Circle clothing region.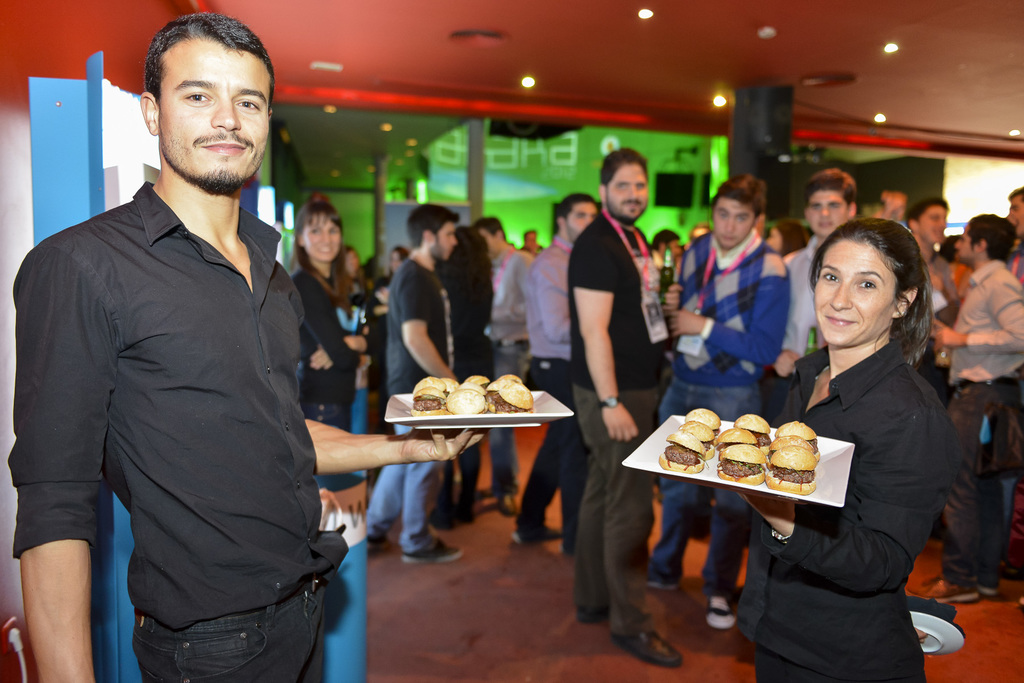
Region: <region>6, 181, 349, 682</region>.
